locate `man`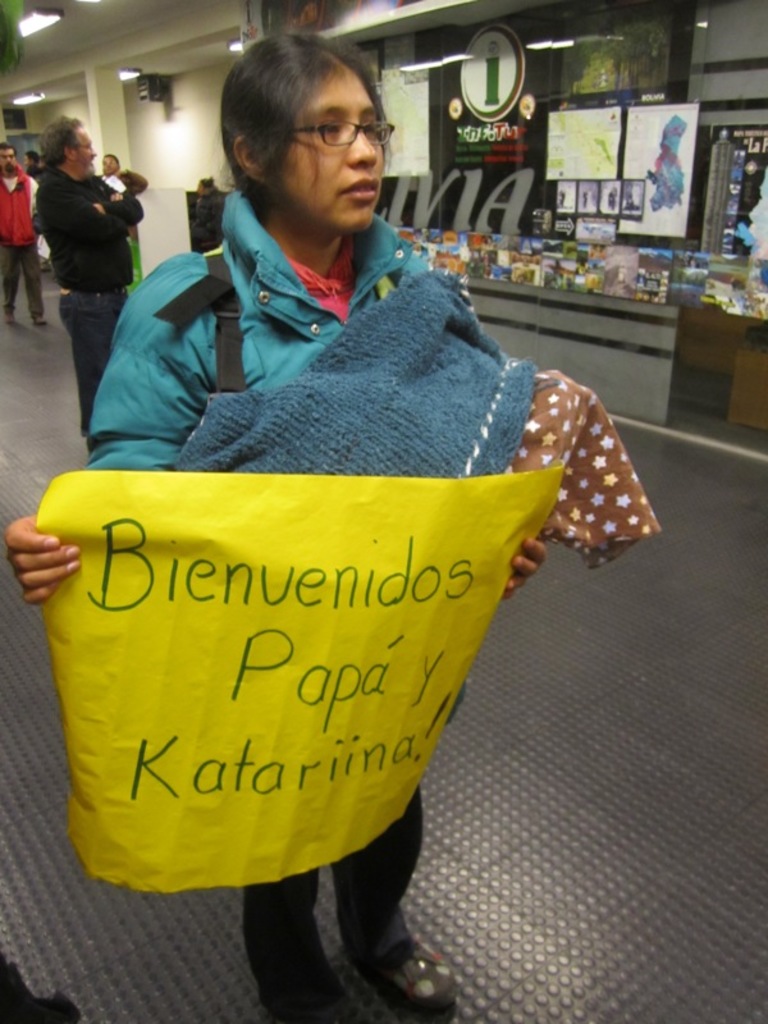
pyautogui.locateOnScreen(40, 108, 152, 443)
